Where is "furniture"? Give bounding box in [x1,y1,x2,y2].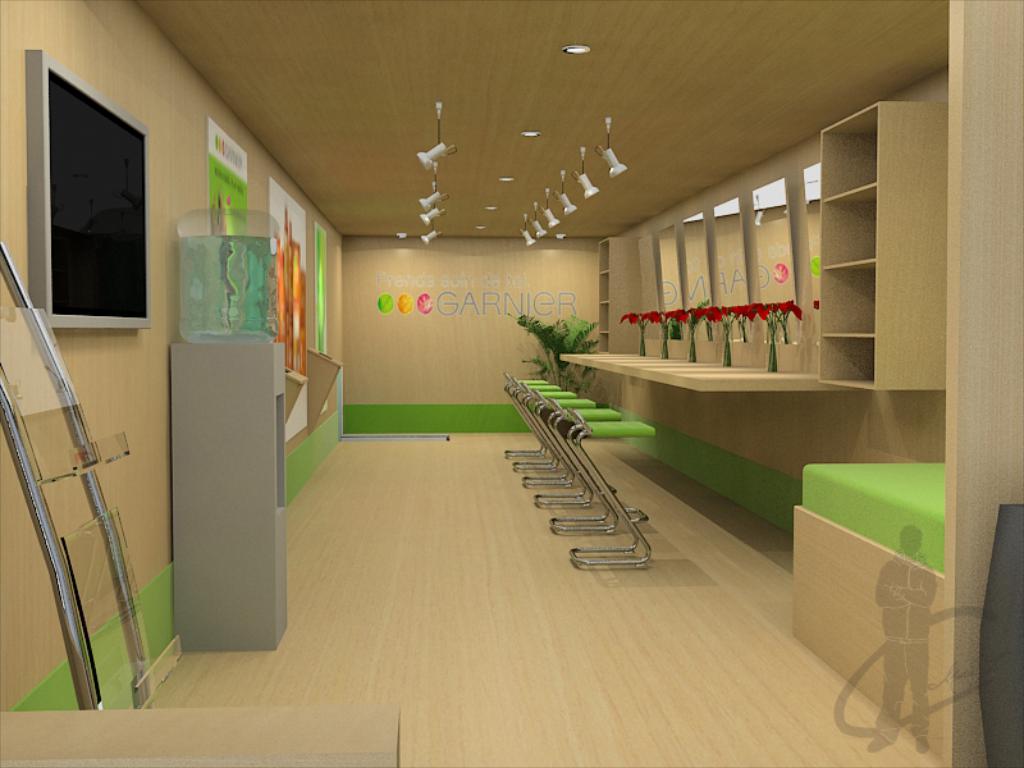
[818,101,948,392].
